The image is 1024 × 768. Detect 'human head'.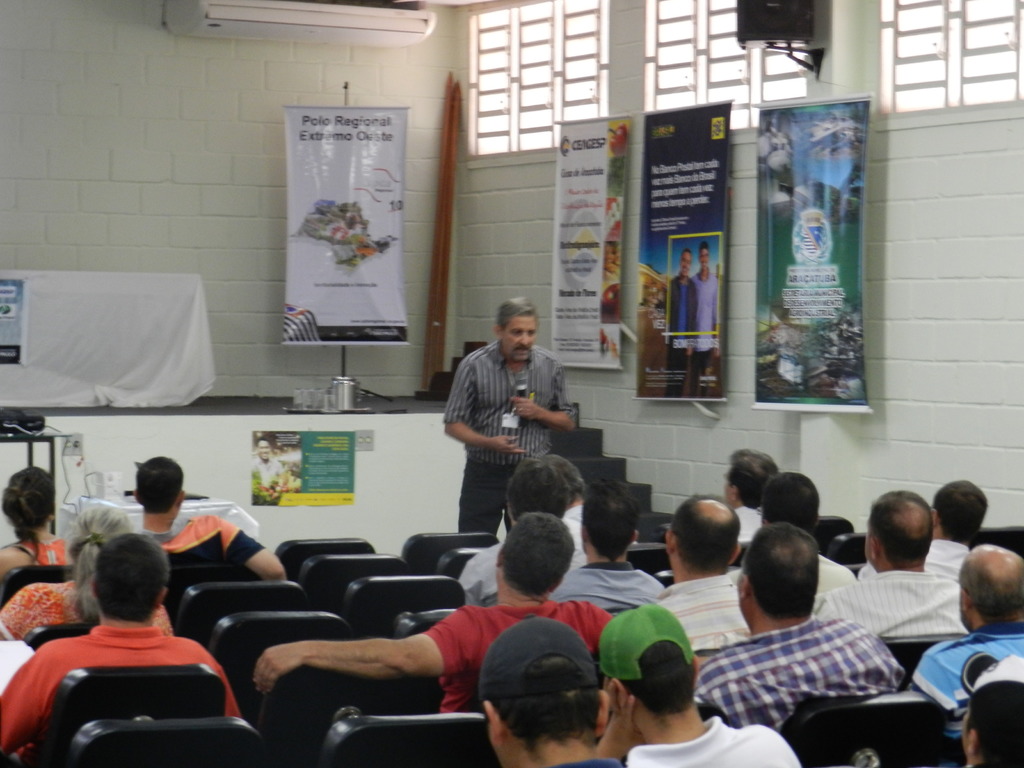
Detection: {"x1": 493, "y1": 291, "x2": 541, "y2": 366}.
